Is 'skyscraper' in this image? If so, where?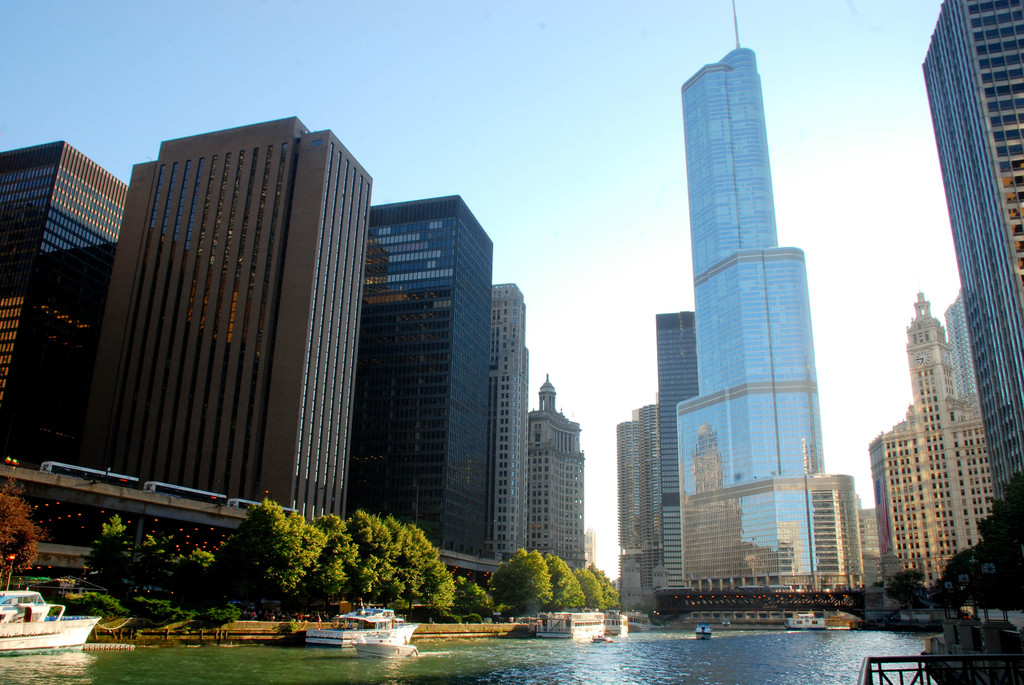
Yes, at (x1=652, y1=0, x2=872, y2=619).
